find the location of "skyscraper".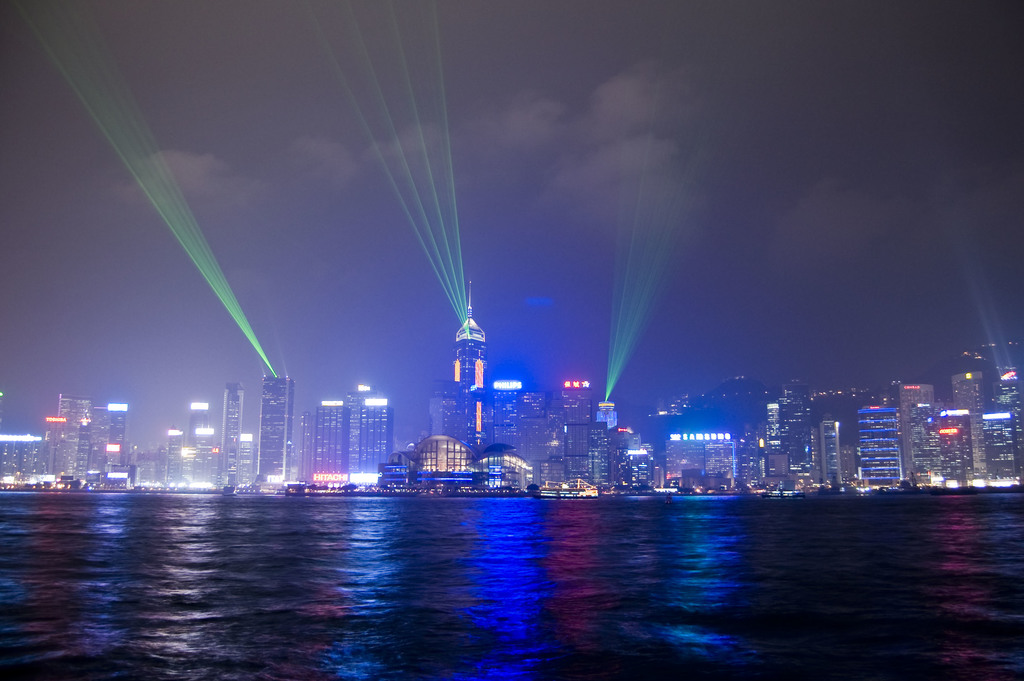
Location: <box>358,396,394,477</box>.
